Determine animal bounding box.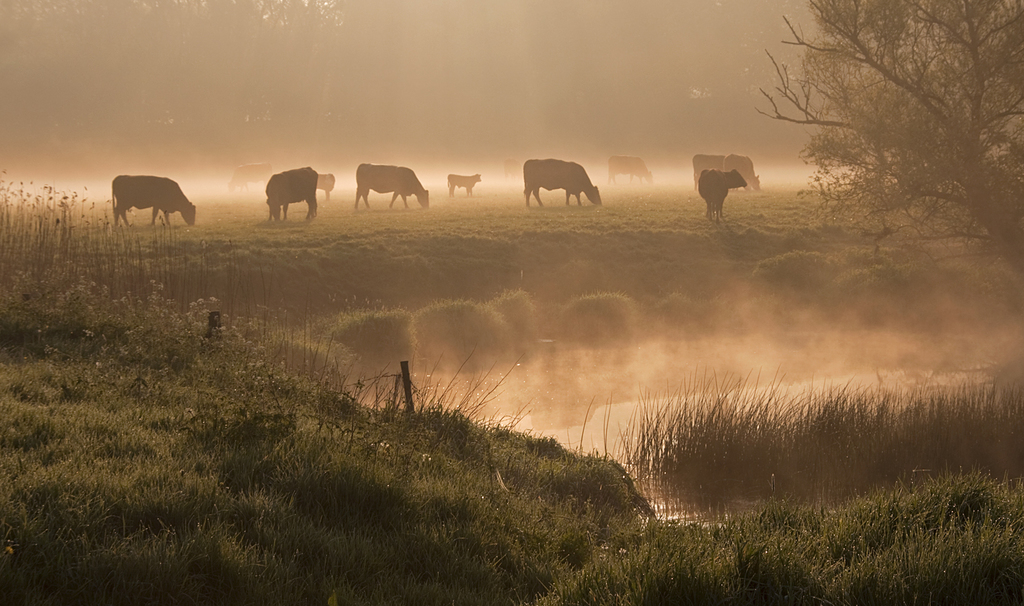
Determined: [x1=348, y1=163, x2=435, y2=217].
